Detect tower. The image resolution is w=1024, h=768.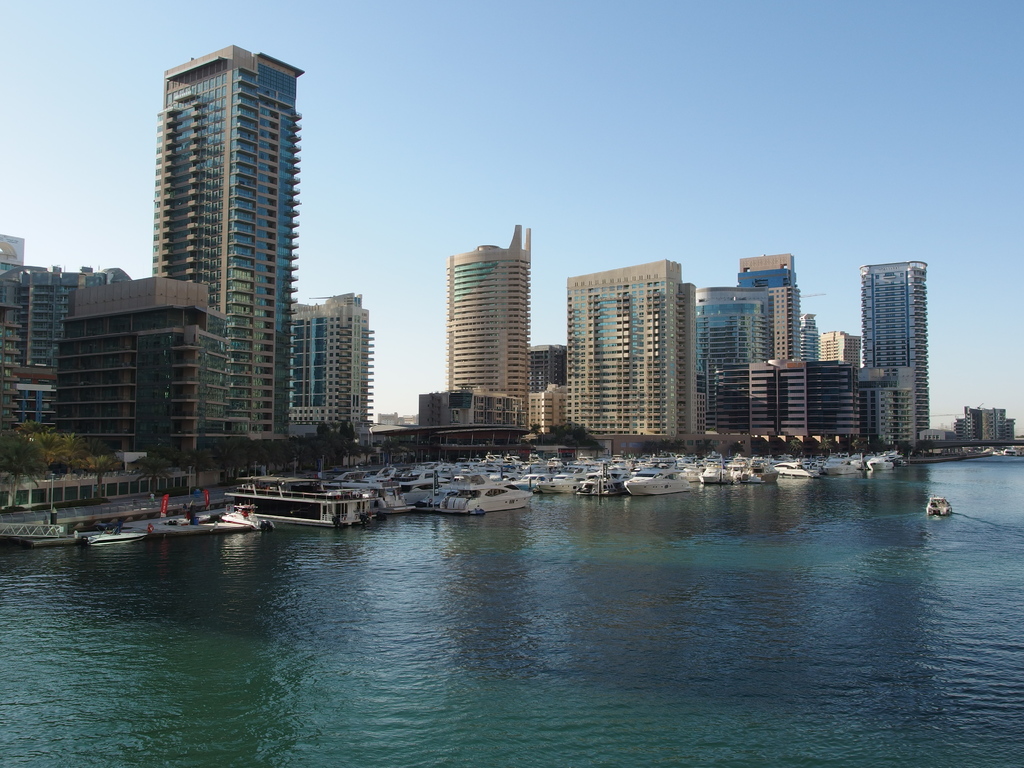
{"x1": 526, "y1": 379, "x2": 564, "y2": 442}.
